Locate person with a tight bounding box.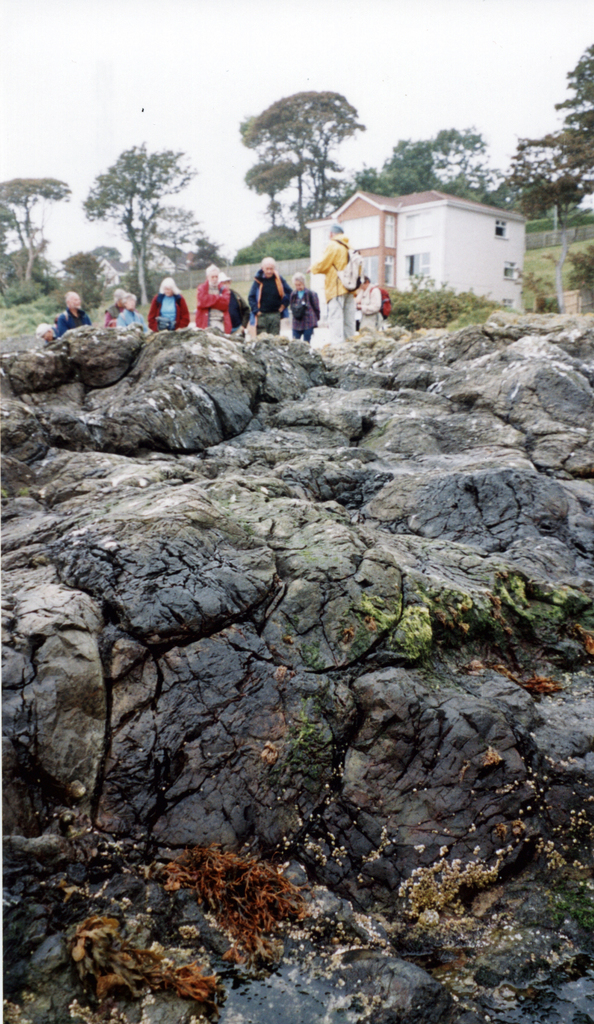
box=[195, 266, 234, 333].
